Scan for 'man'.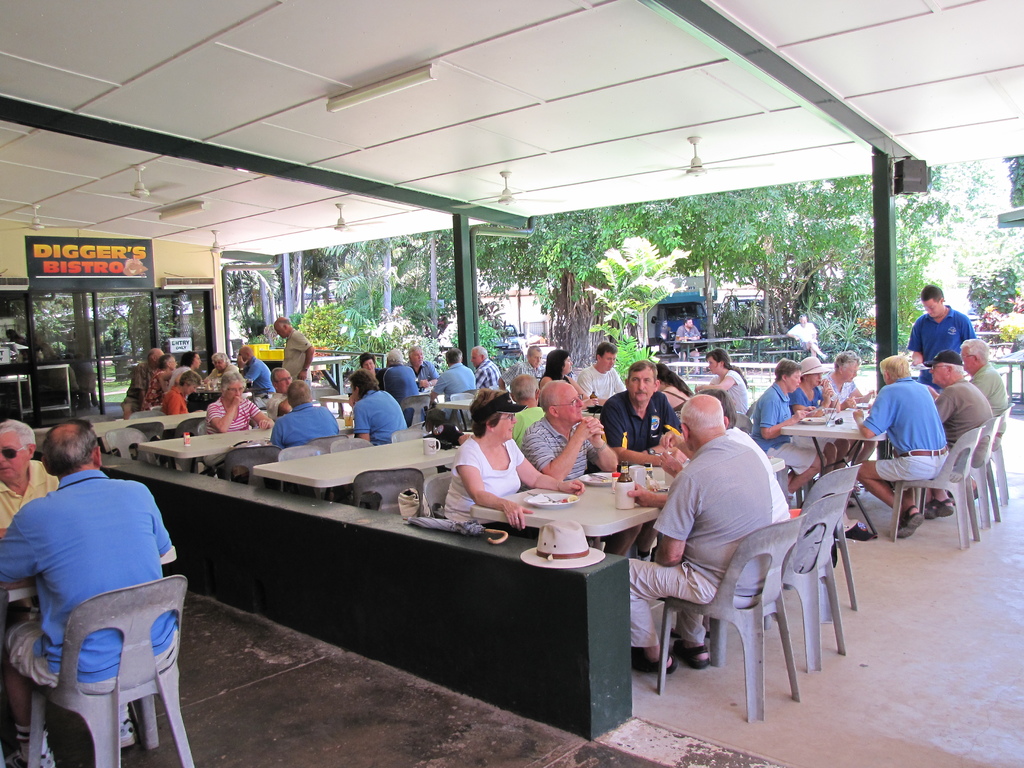
Scan result: <box>404,348,436,391</box>.
